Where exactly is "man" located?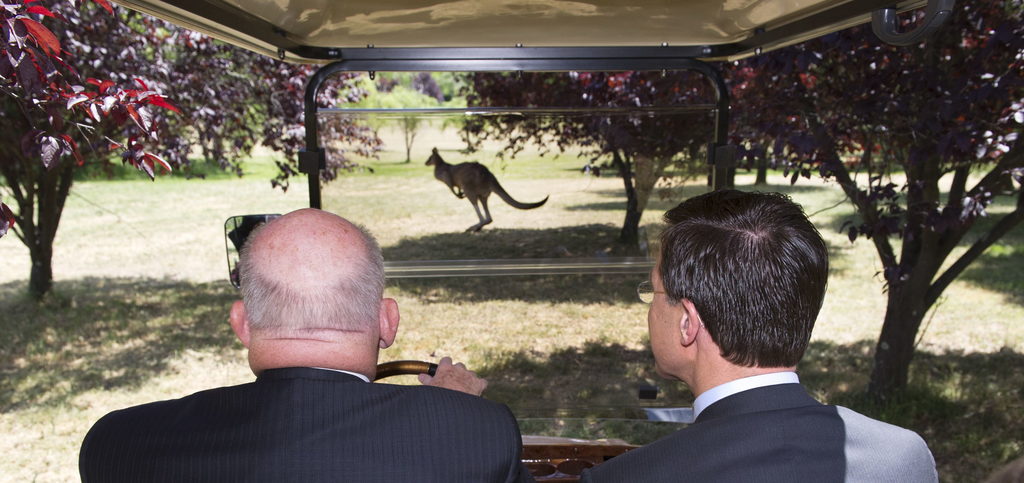
Its bounding box is 76,204,521,482.
